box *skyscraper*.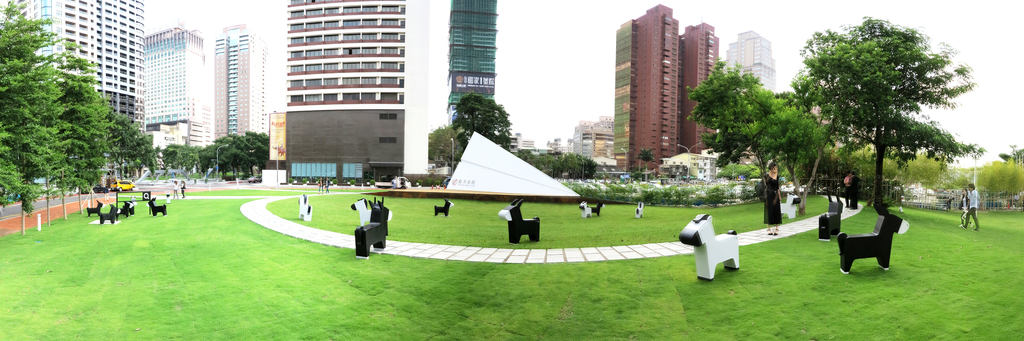
bbox=[726, 31, 776, 90].
